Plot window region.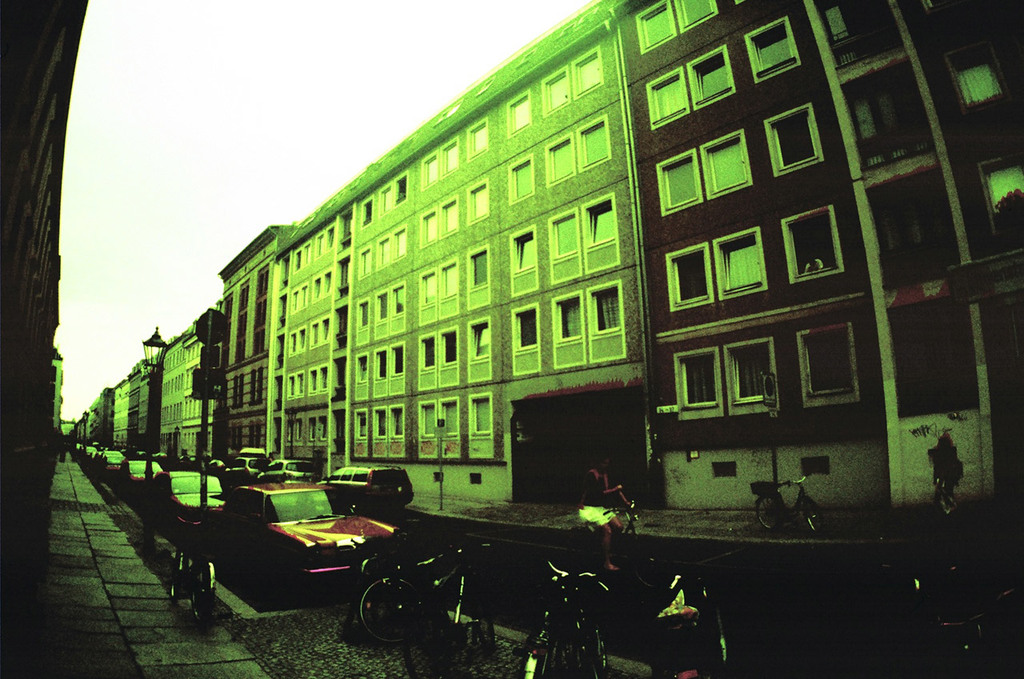
Plotted at pyautogui.locateOnScreen(473, 122, 483, 152).
